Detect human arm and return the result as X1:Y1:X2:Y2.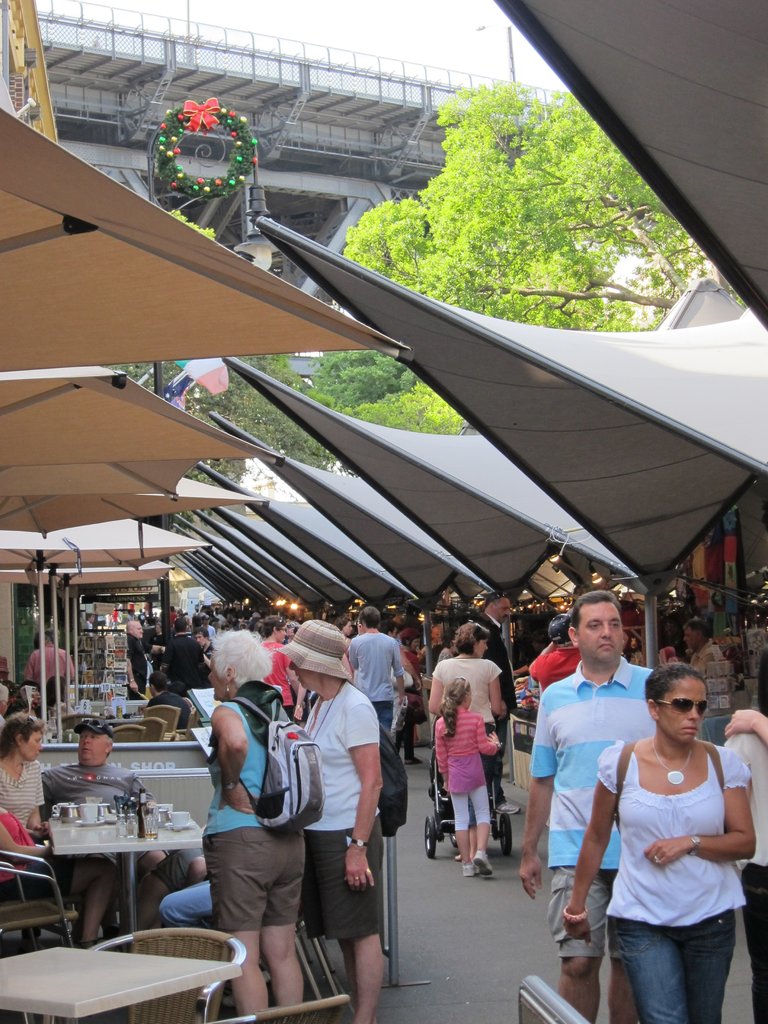
478:714:504:760.
